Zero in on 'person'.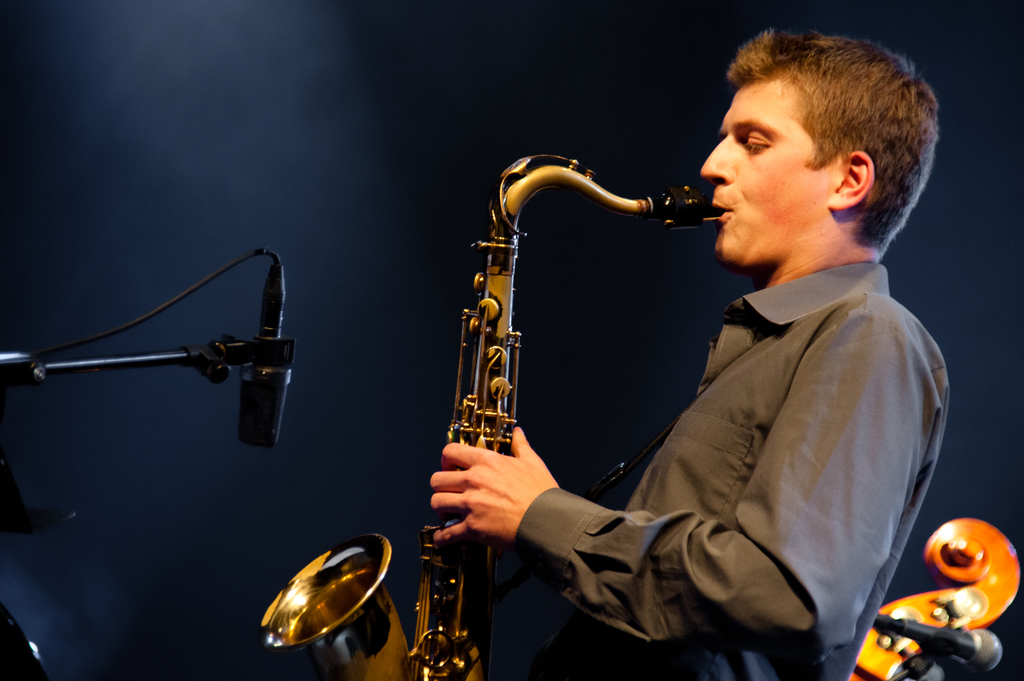
Zeroed in: {"x1": 474, "y1": 39, "x2": 905, "y2": 662}.
